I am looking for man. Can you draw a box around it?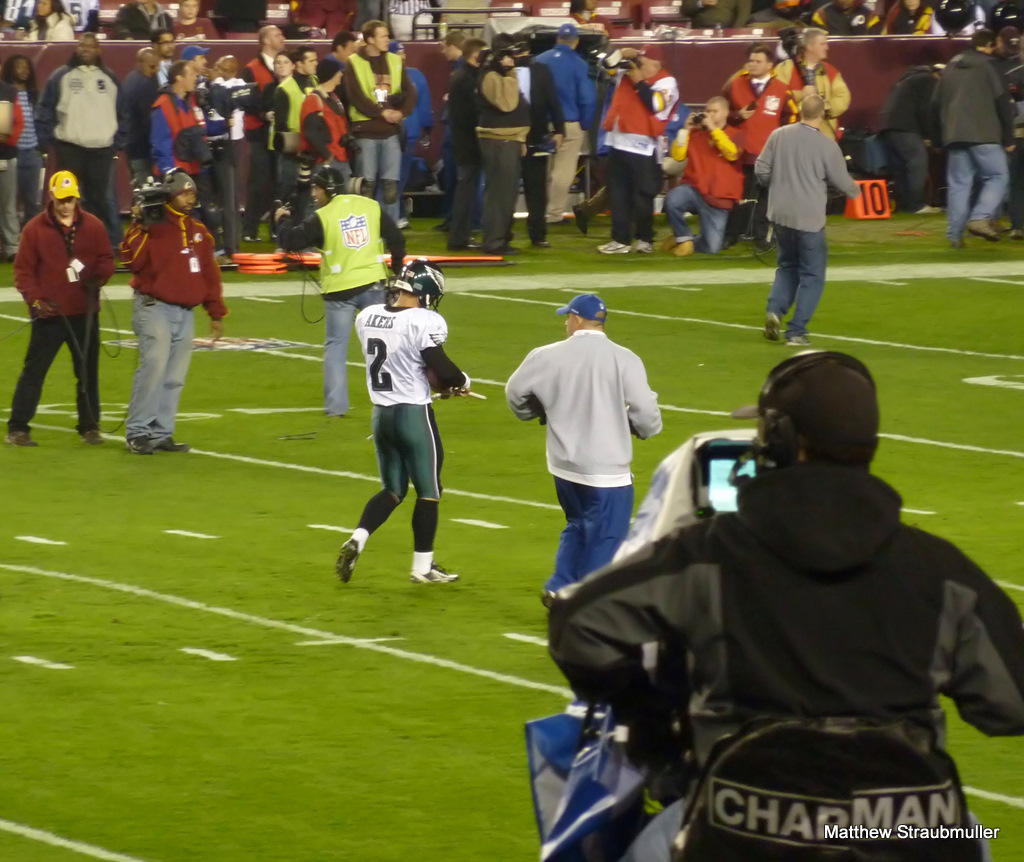
Sure, the bounding box is l=336, t=262, r=478, b=587.
